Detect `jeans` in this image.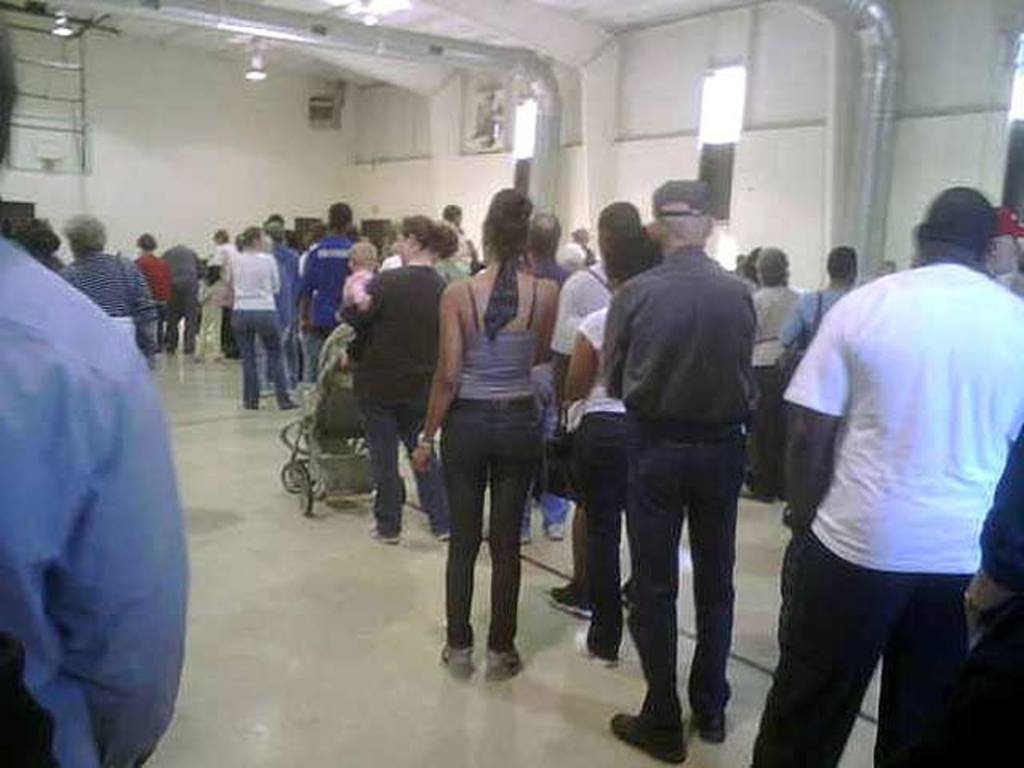
Detection: select_region(754, 531, 974, 766).
